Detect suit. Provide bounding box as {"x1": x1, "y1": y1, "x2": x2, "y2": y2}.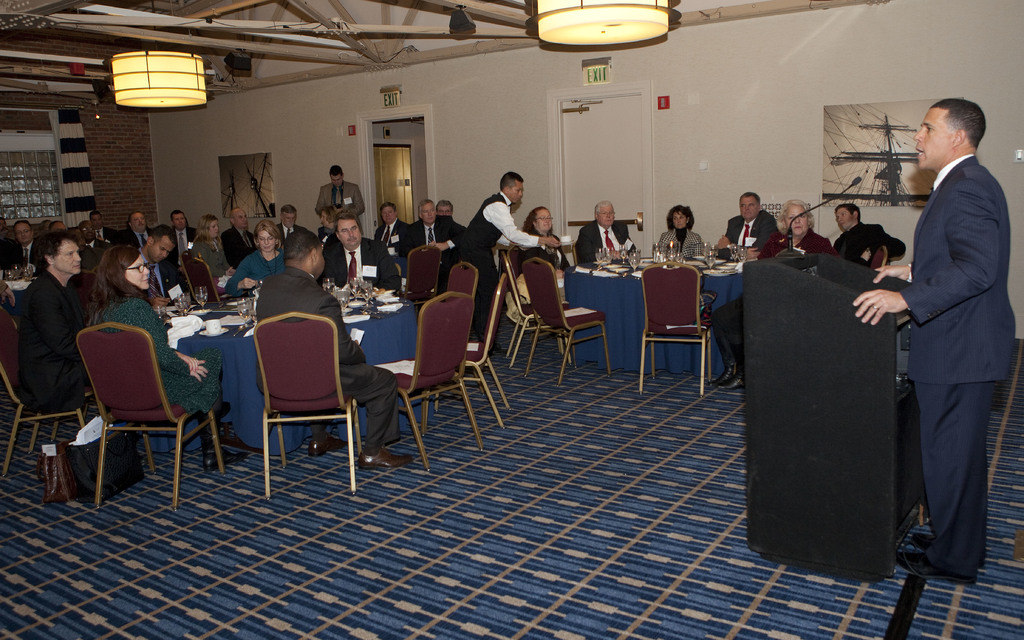
{"x1": 139, "y1": 248, "x2": 189, "y2": 305}.
